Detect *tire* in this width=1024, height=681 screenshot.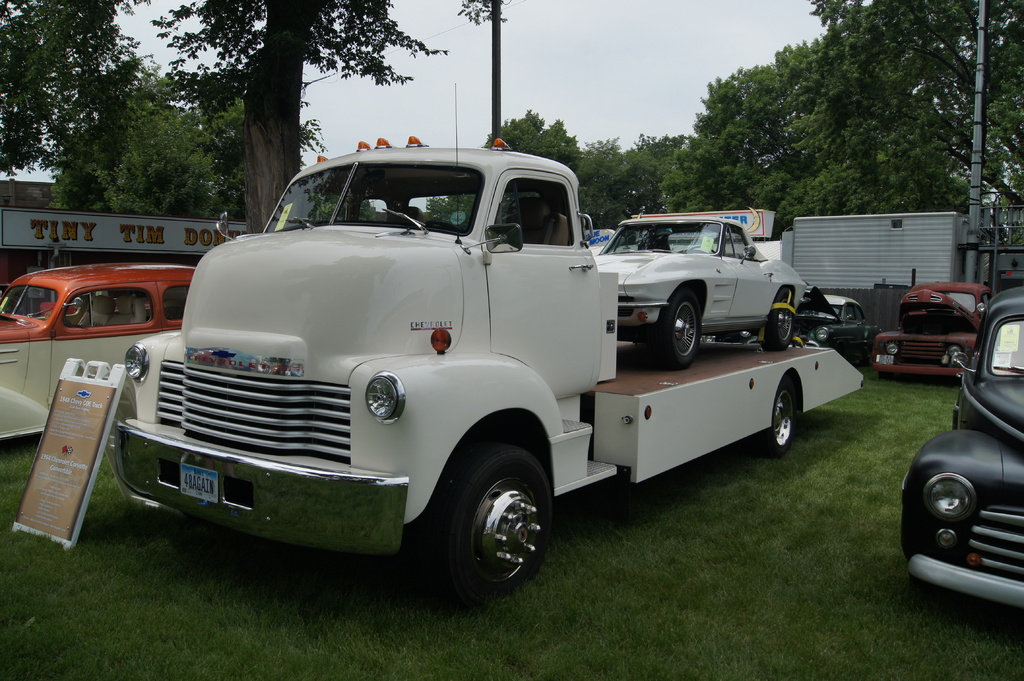
Detection: 769, 373, 802, 449.
